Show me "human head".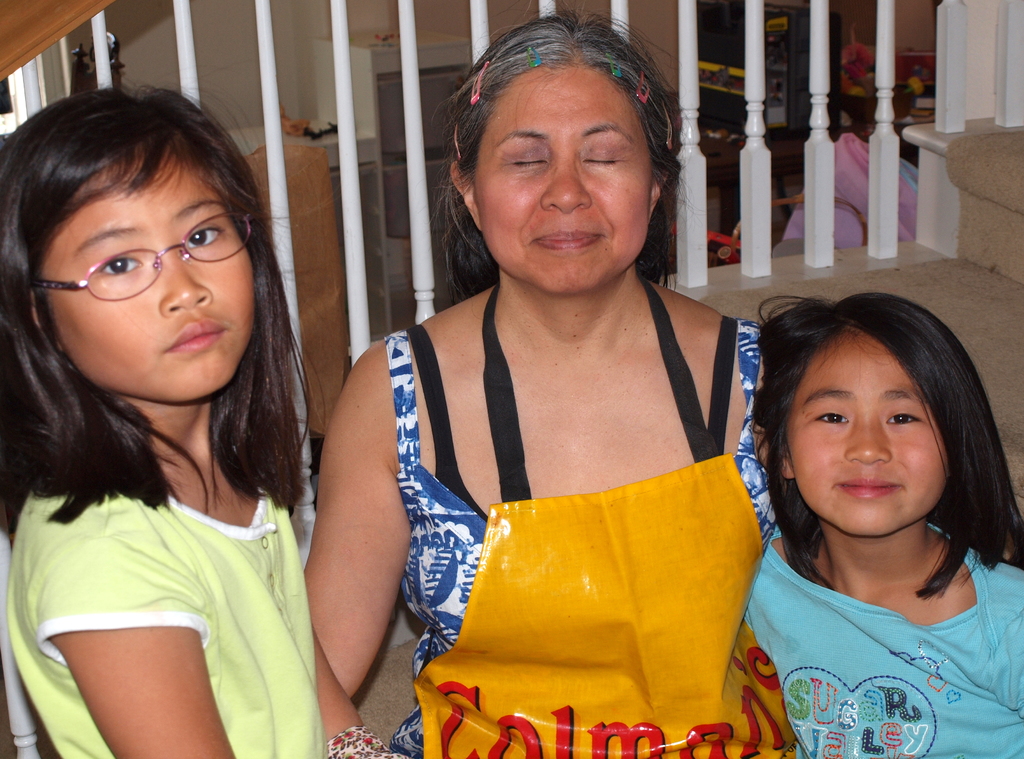
"human head" is here: 433, 6, 674, 295.
